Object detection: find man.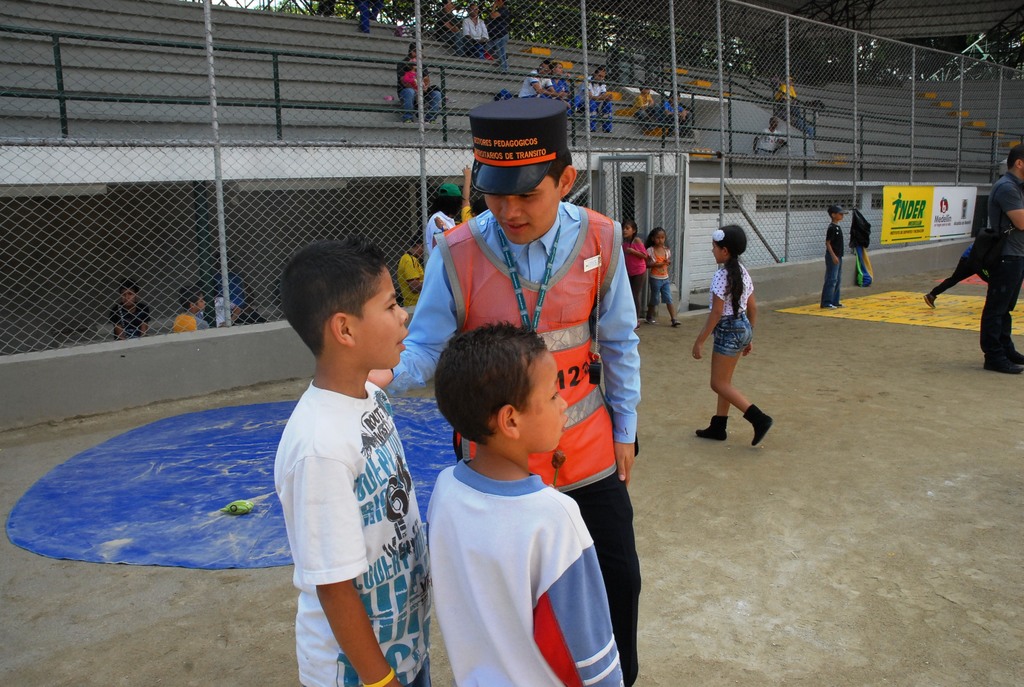
box=[751, 114, 789, 155].
